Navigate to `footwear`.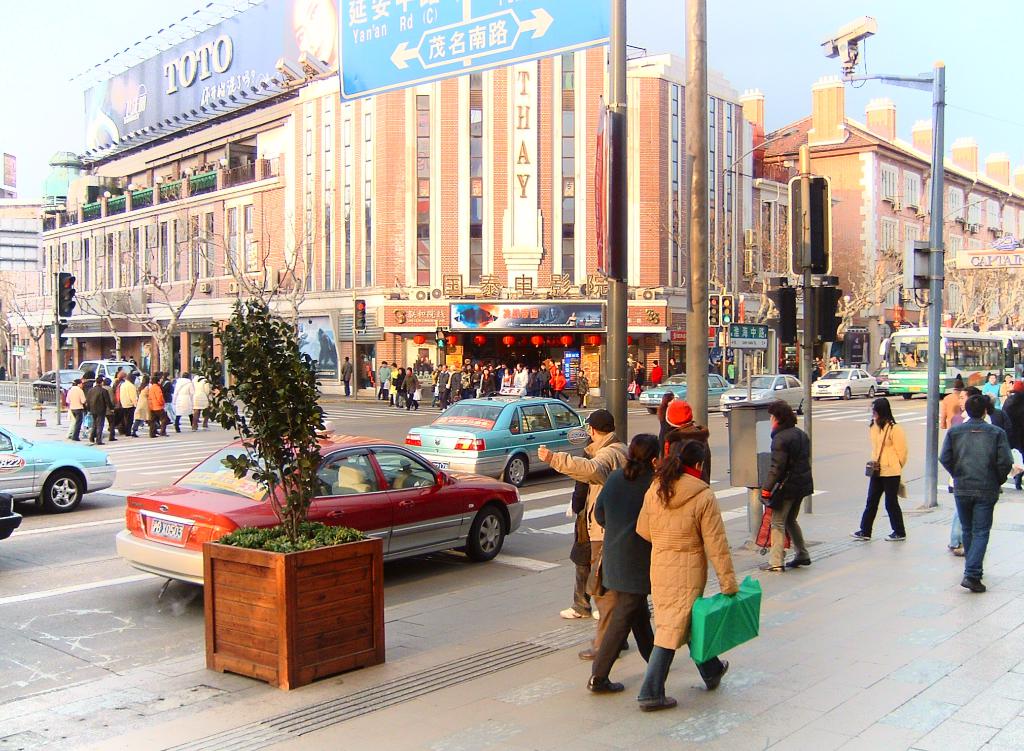
Navigation target: bbox=[111, 437, 117, 440].
